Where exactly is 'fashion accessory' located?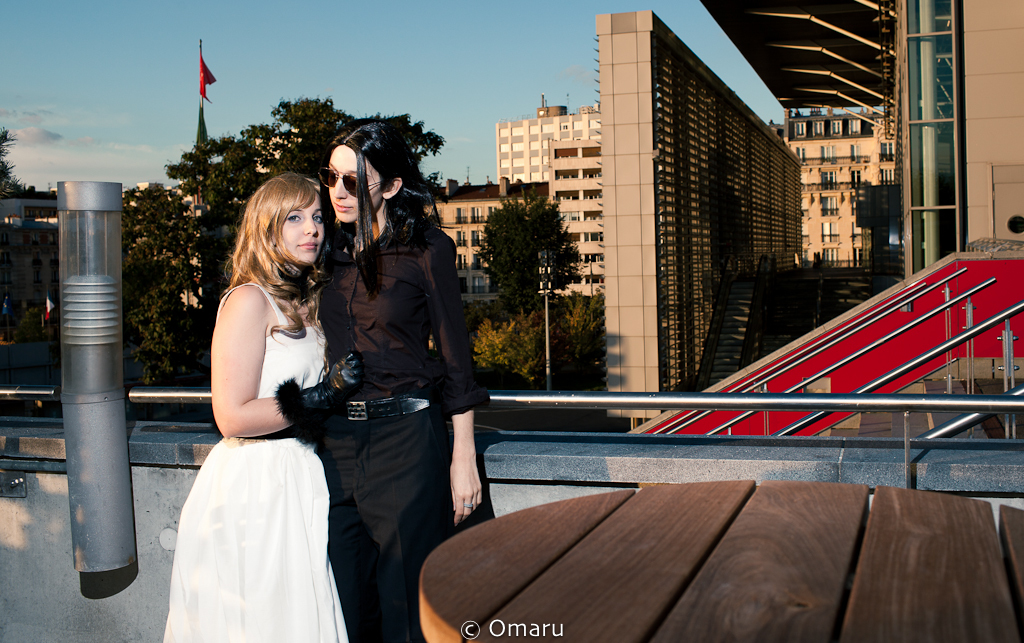
Its bounding box is (343, 389, 425, 416).
